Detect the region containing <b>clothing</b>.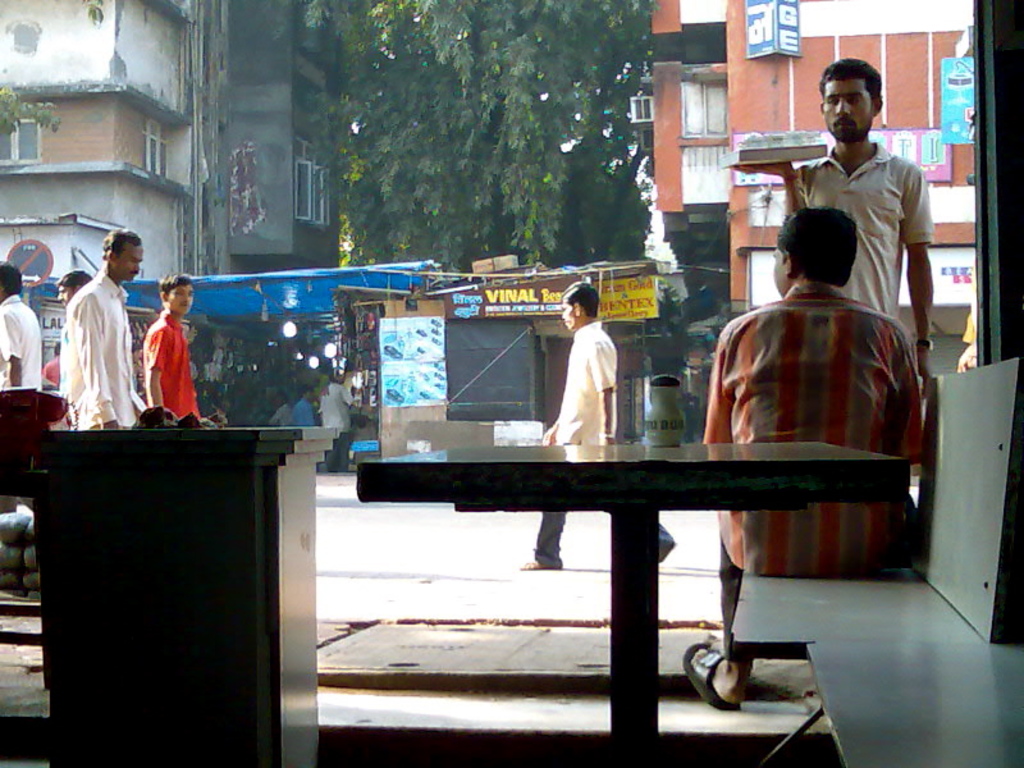
0:298:42:385.
